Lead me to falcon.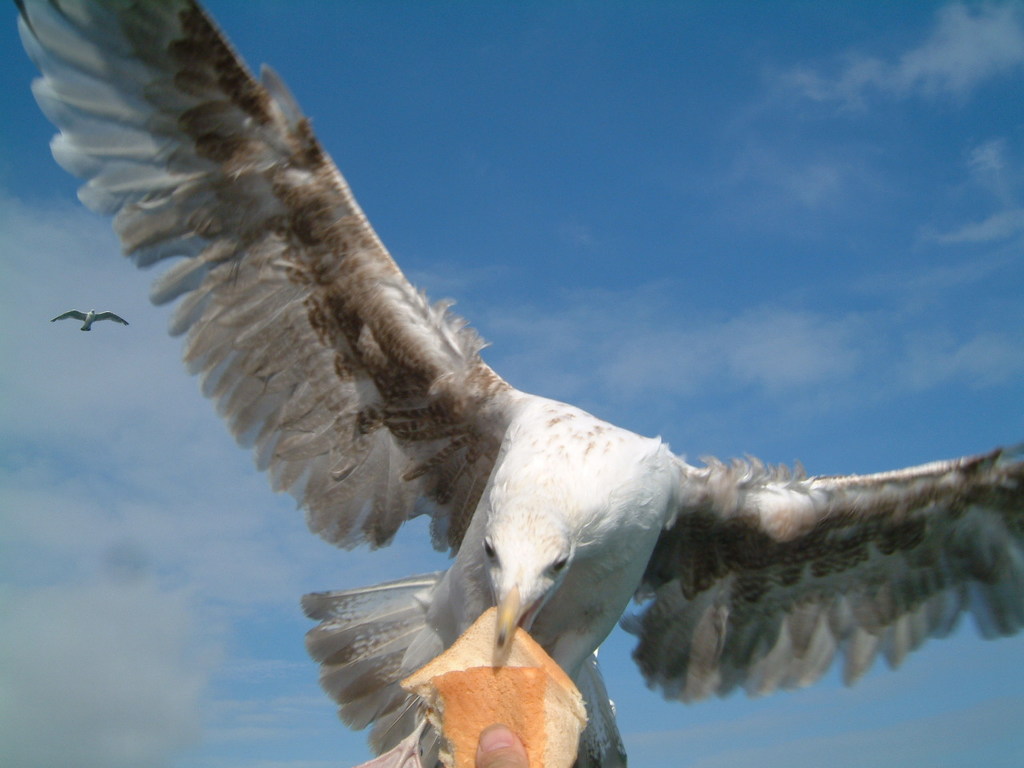
Lead to 50/309/126/334.
